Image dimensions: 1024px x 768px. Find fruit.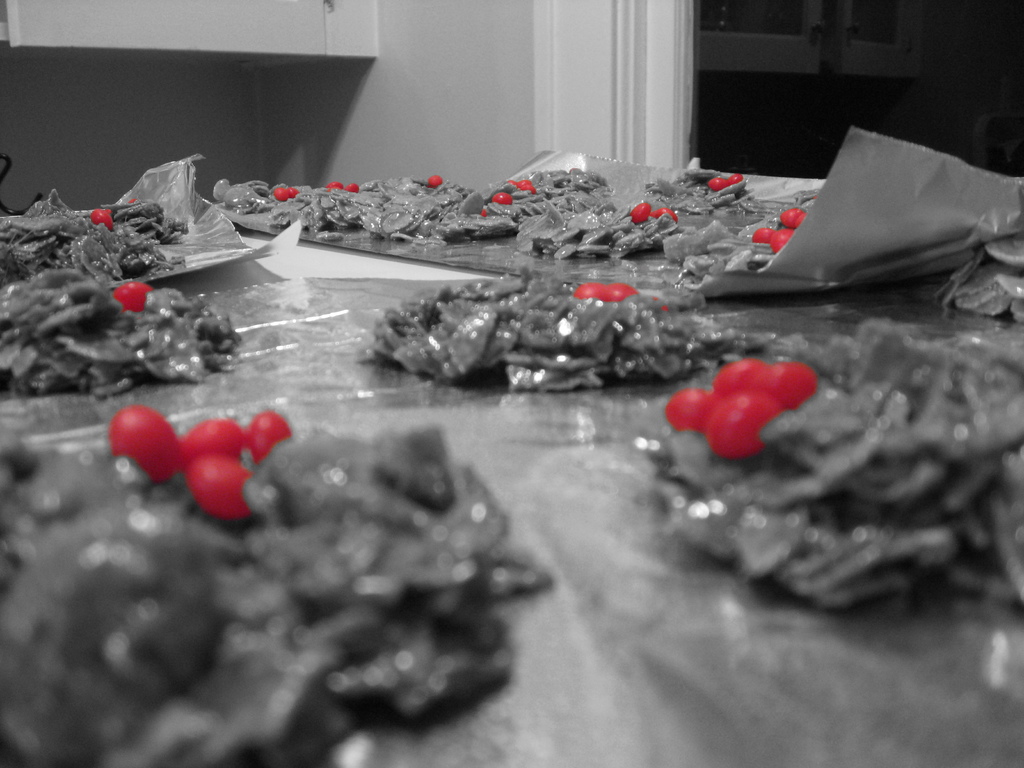
bbox(125, 409, 280, 532).
